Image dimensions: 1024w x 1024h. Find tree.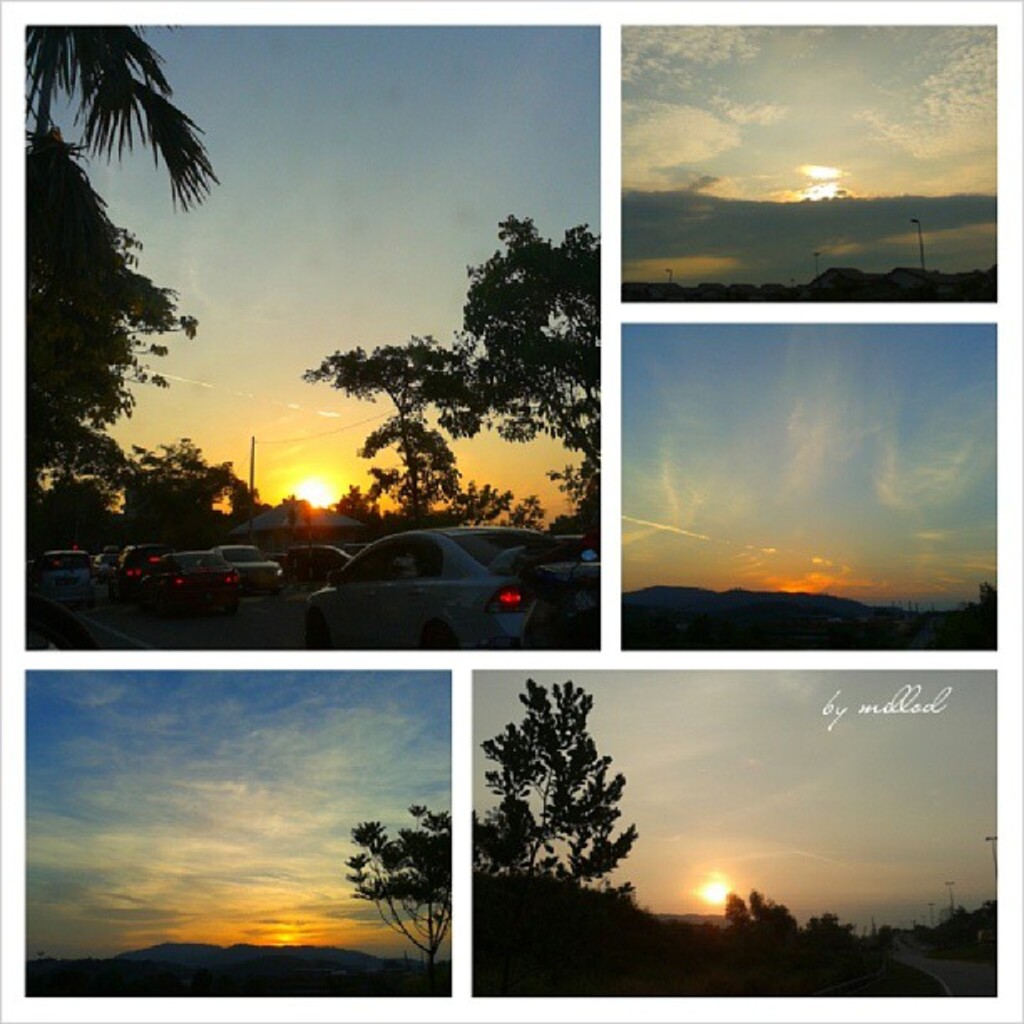
[345, 798, 452, 977].
